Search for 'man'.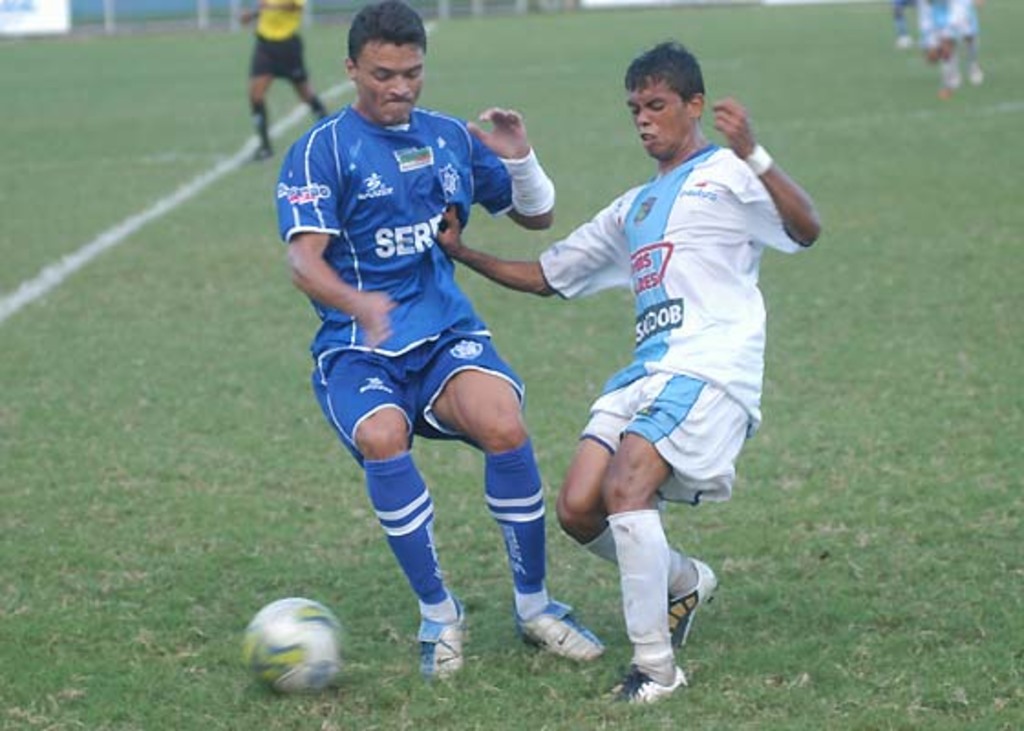
Found at [278, 0, 598, 685].
